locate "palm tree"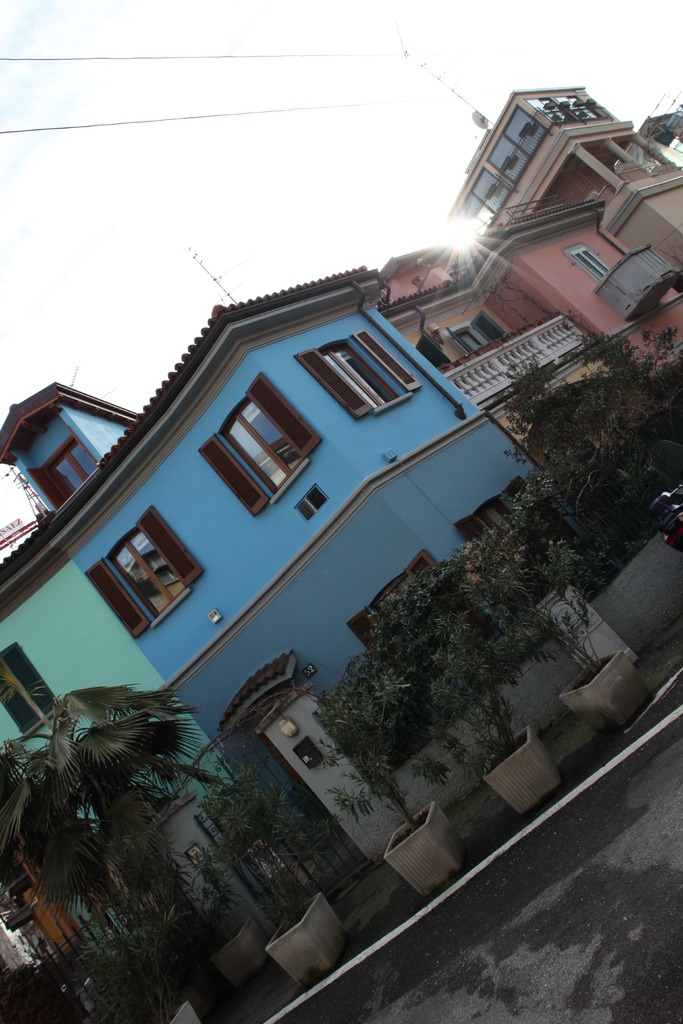
detection(319, 547, 445, 834)
